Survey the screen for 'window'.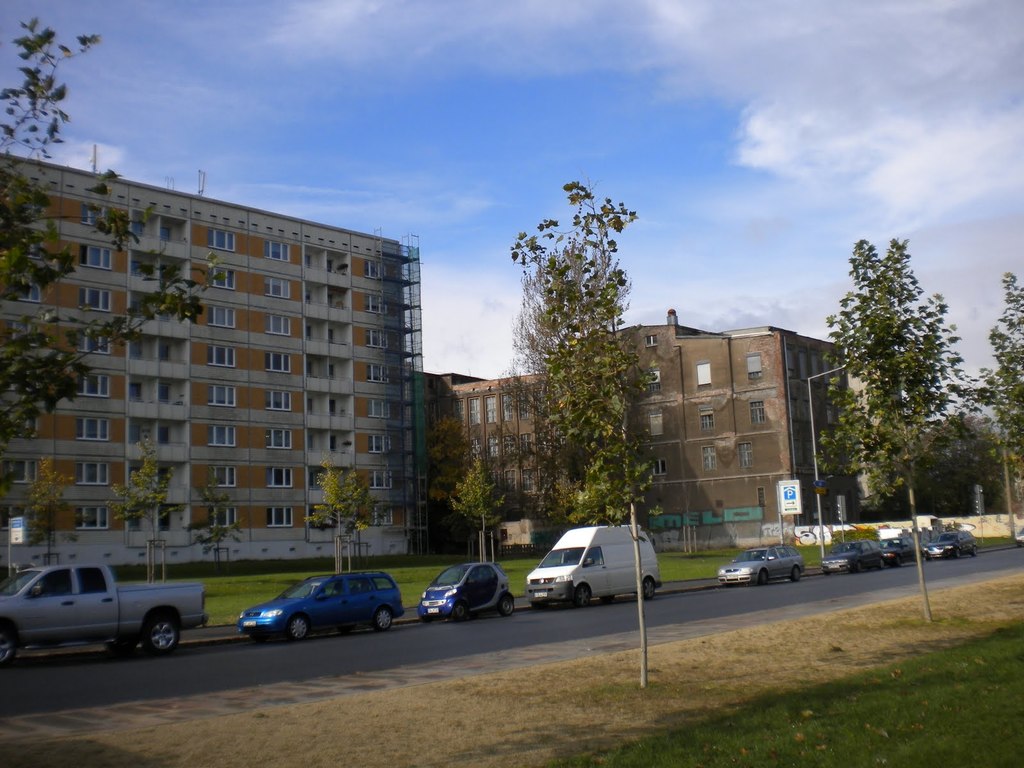
Survey found: [82, 288, 112, 309].
